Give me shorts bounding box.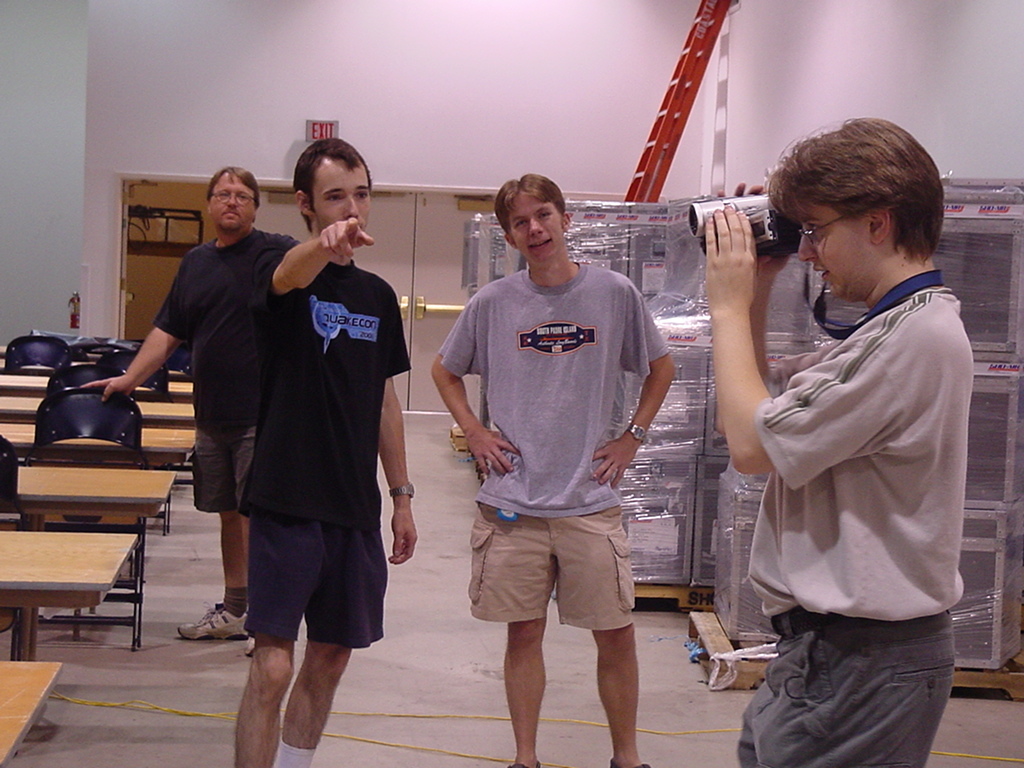
crop(184, 417, 257, 511).
